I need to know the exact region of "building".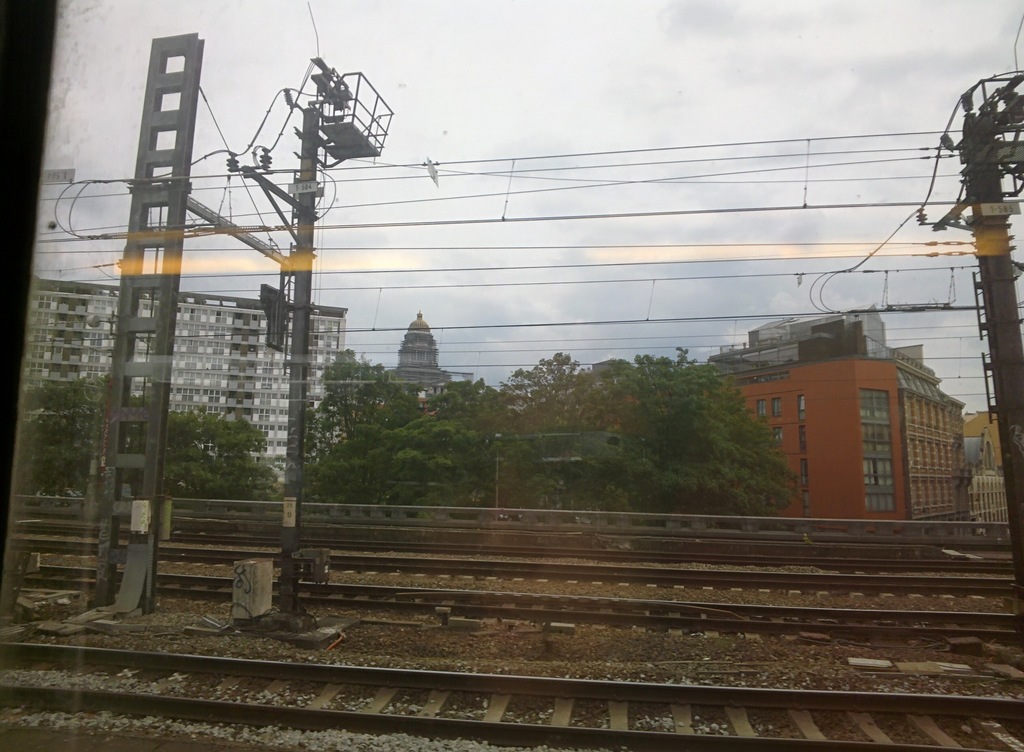
Region: Rect(959, 414, 1013, 540).
